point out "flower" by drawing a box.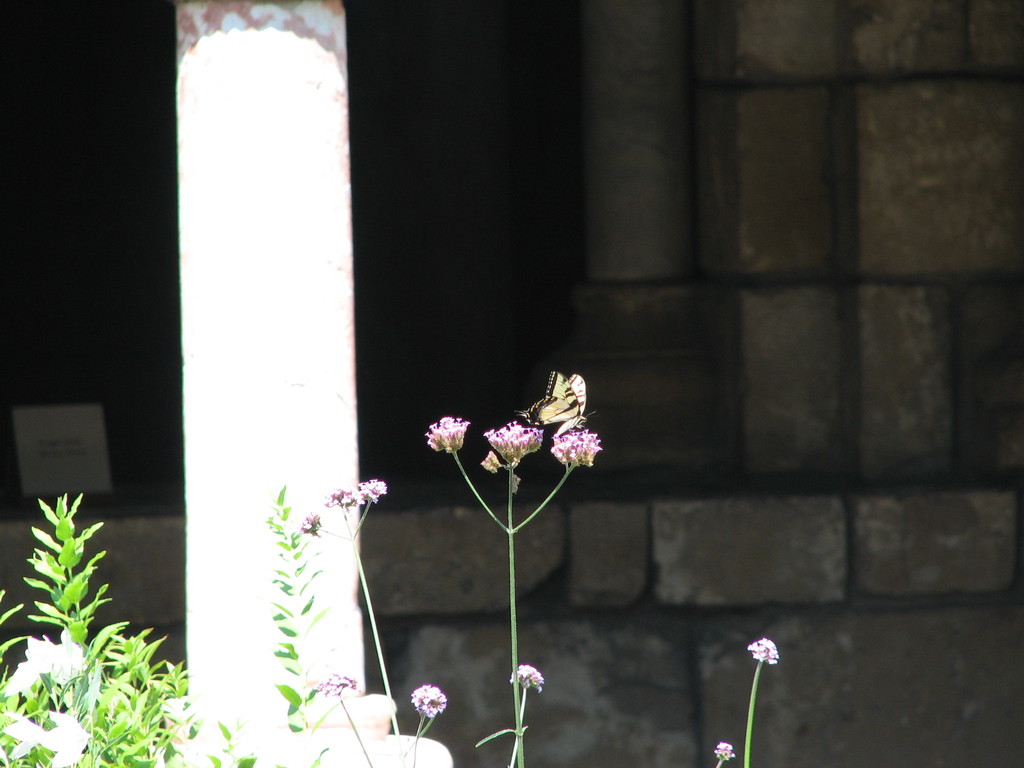
(746, 640, 779, 666).
